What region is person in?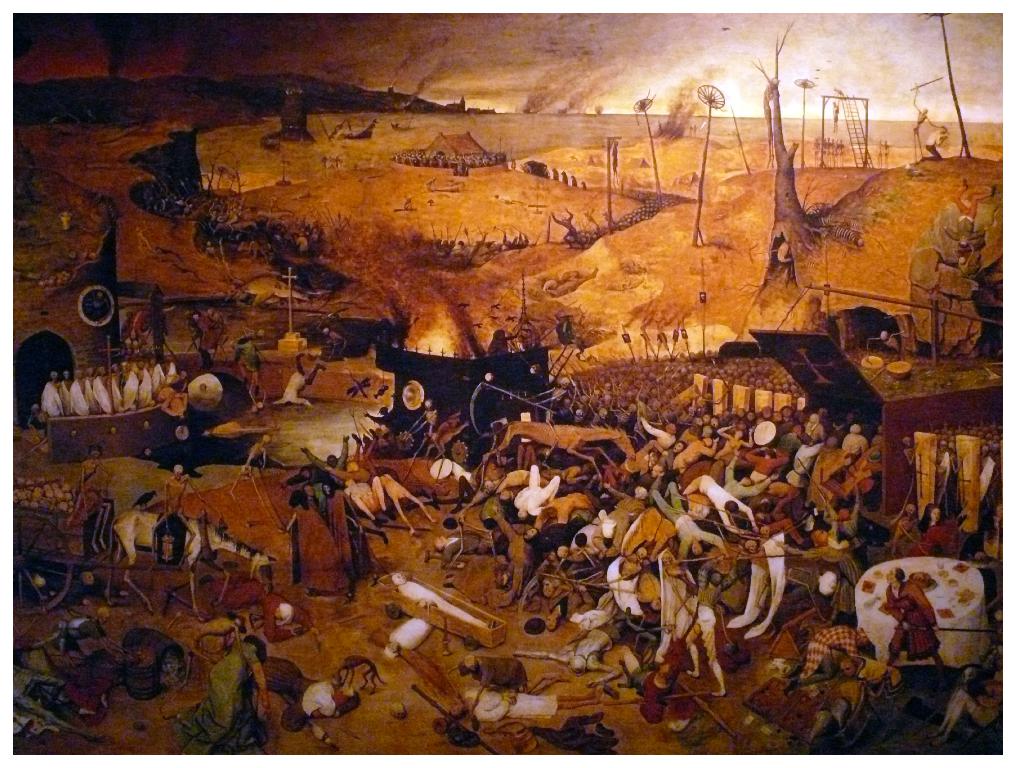
box(156, 461, 209, 566).
